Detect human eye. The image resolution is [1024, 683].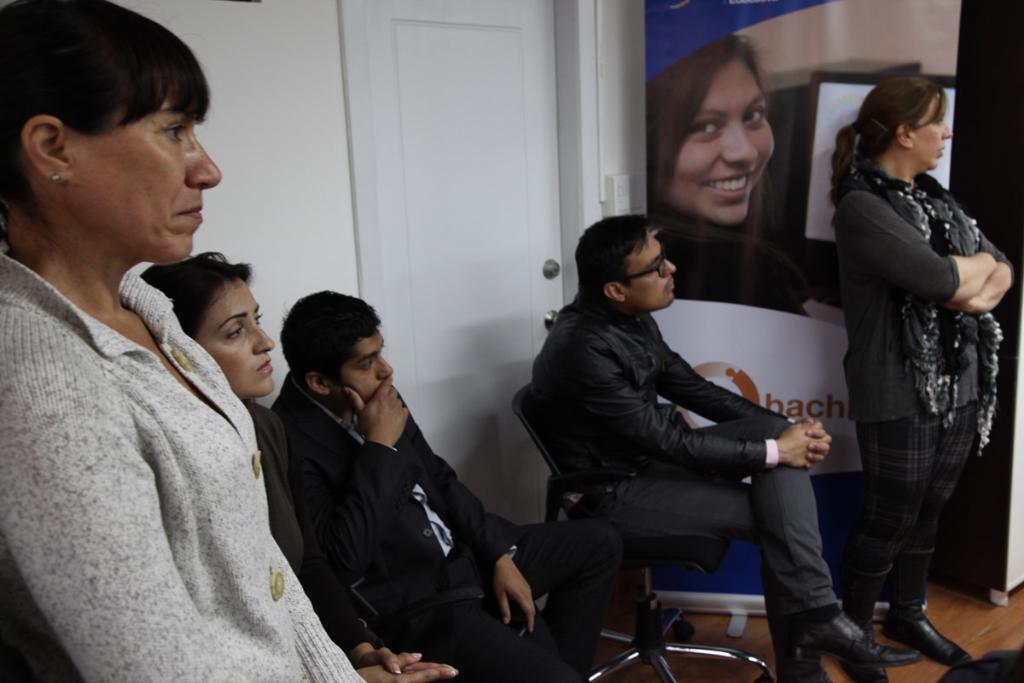
{"left": 162, "top": 123, "right": 186, "bottom": 142}.
